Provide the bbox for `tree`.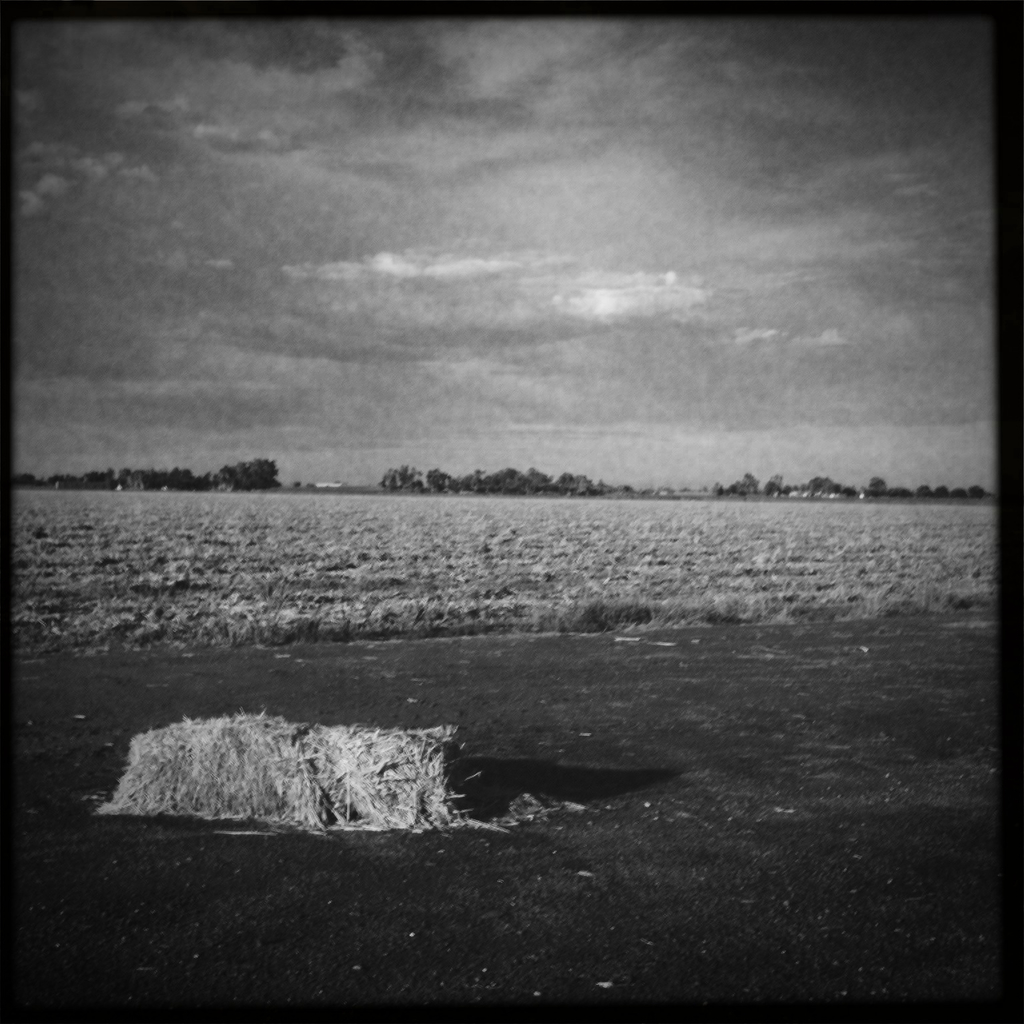
(143,464,199,495).
